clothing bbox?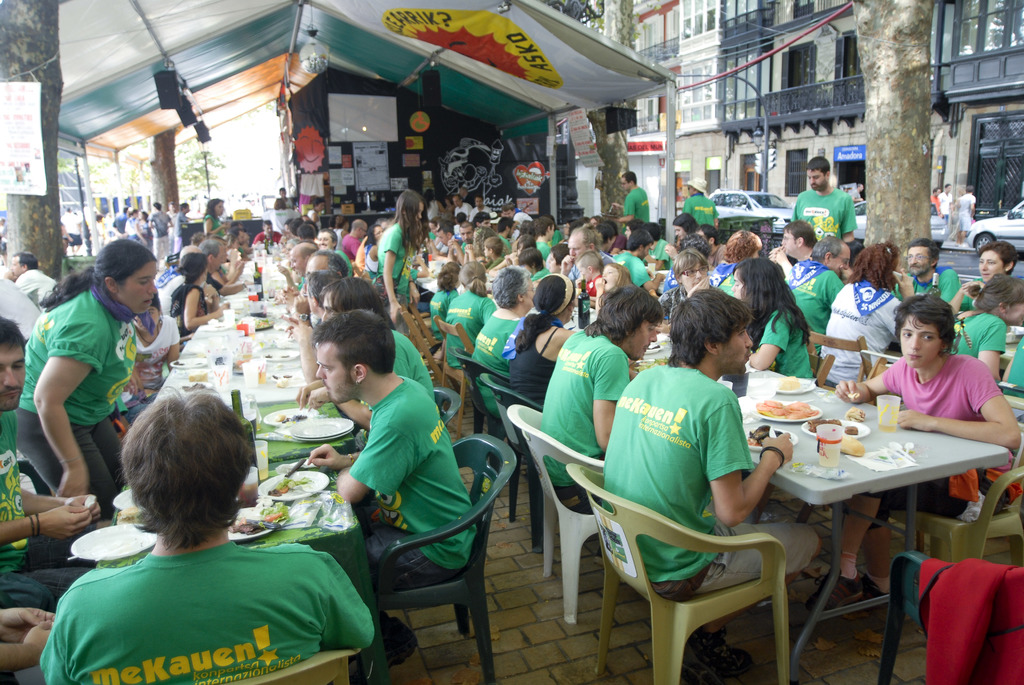
954:308:1010:370
